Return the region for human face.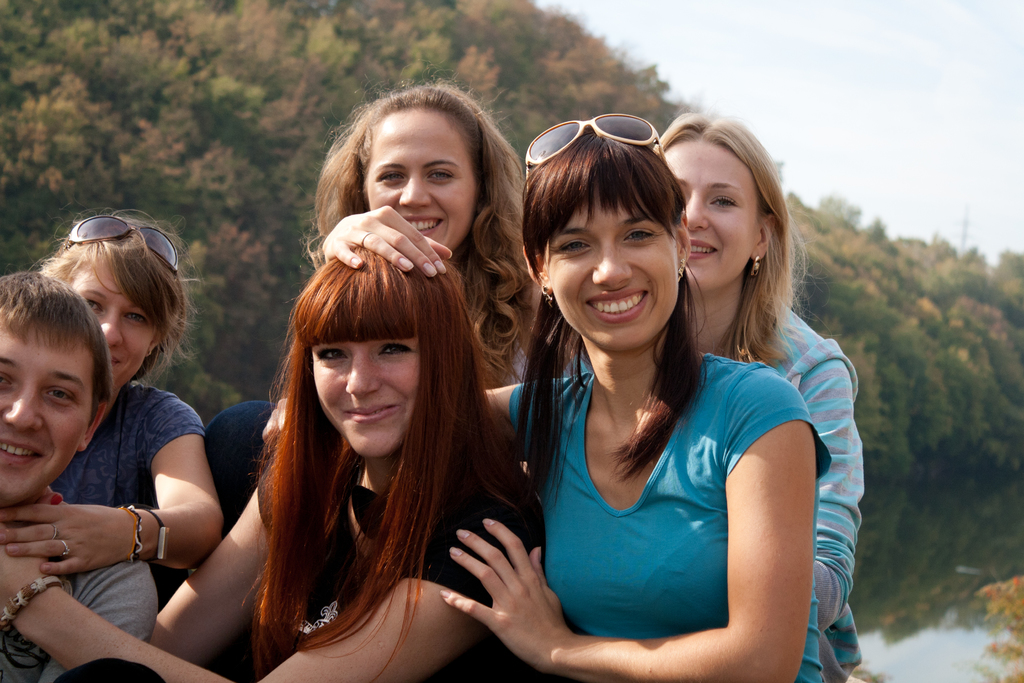
select_region(315, 332, 422, 457).
